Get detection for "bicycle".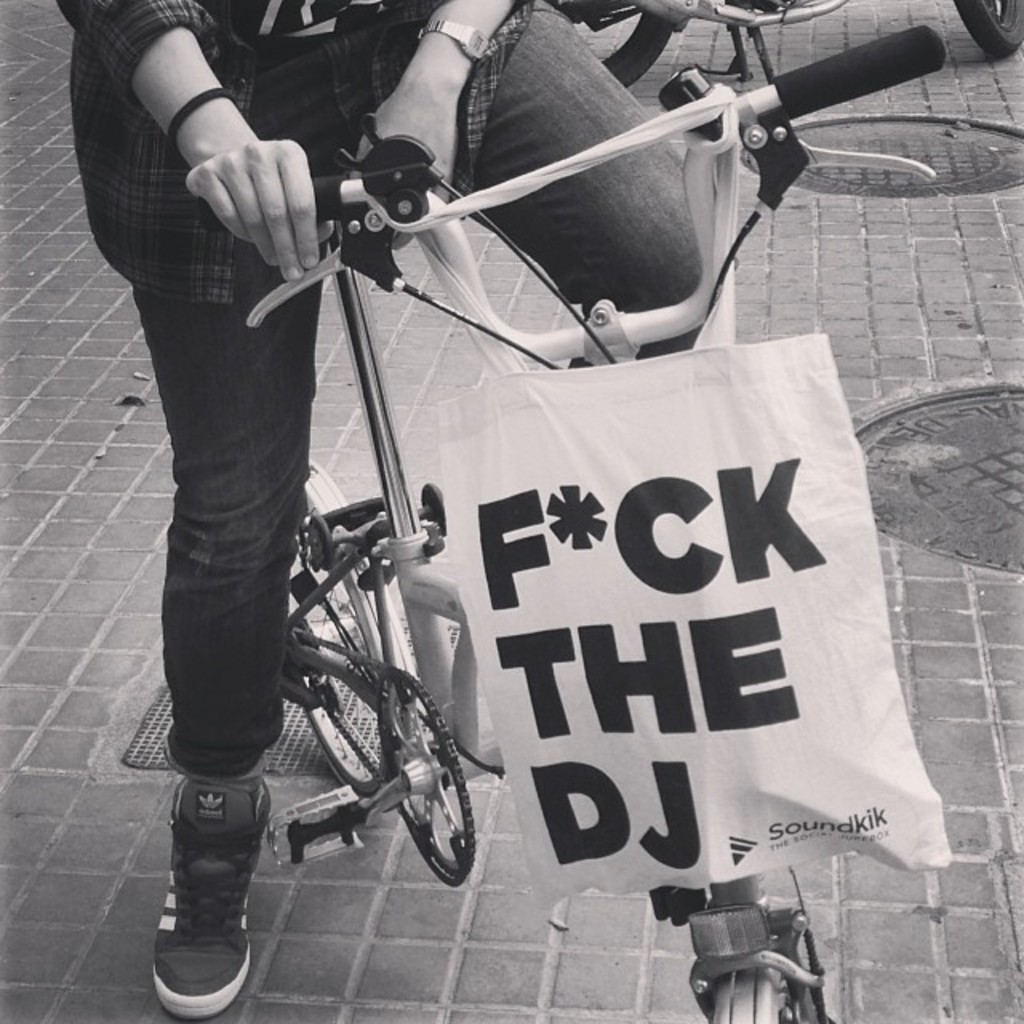
Detection: left=288, top=34, right=947, bottom=1022.
